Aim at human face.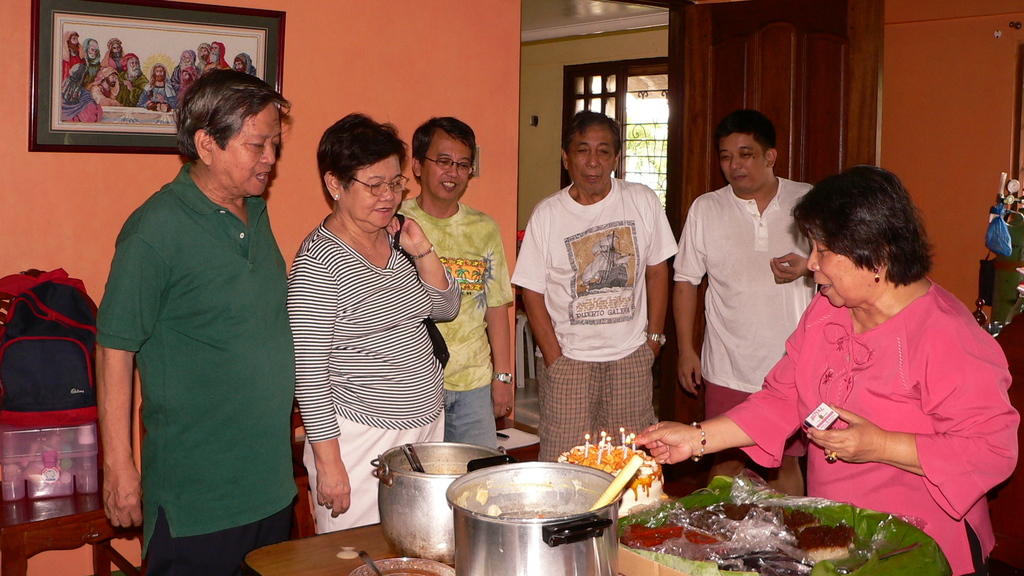
Aimed at [x1=200, y1=49, x2=209, y2=60].
